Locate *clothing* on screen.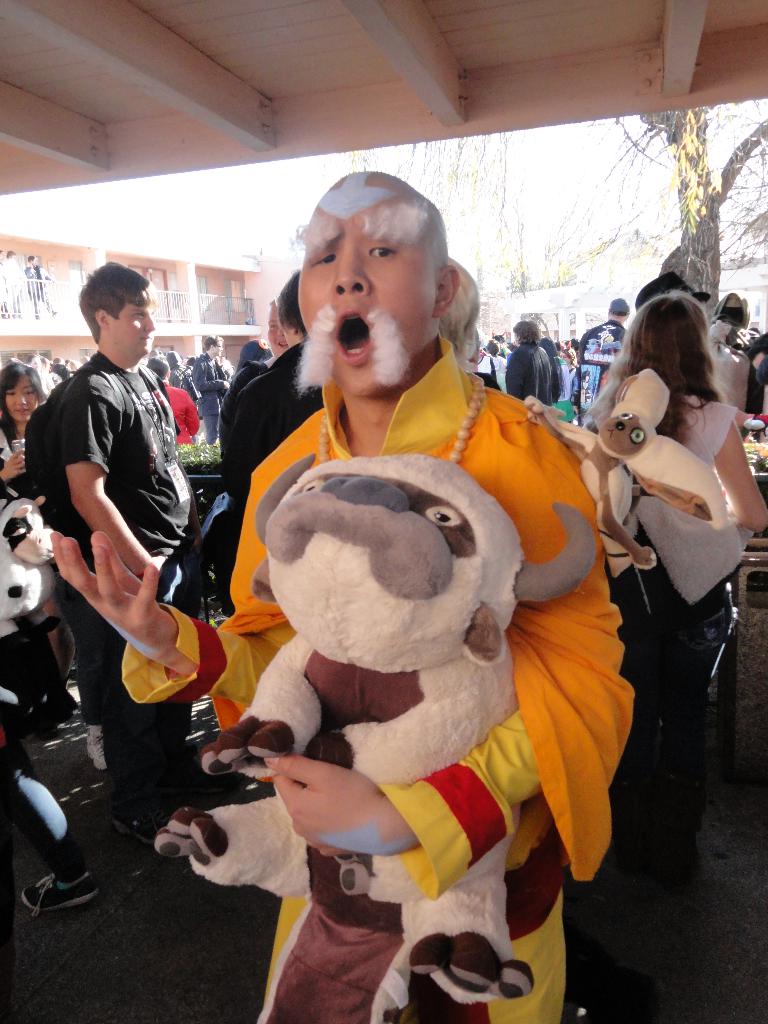
On screen at x1=120, y1=337, x2=637, y2=1023.
